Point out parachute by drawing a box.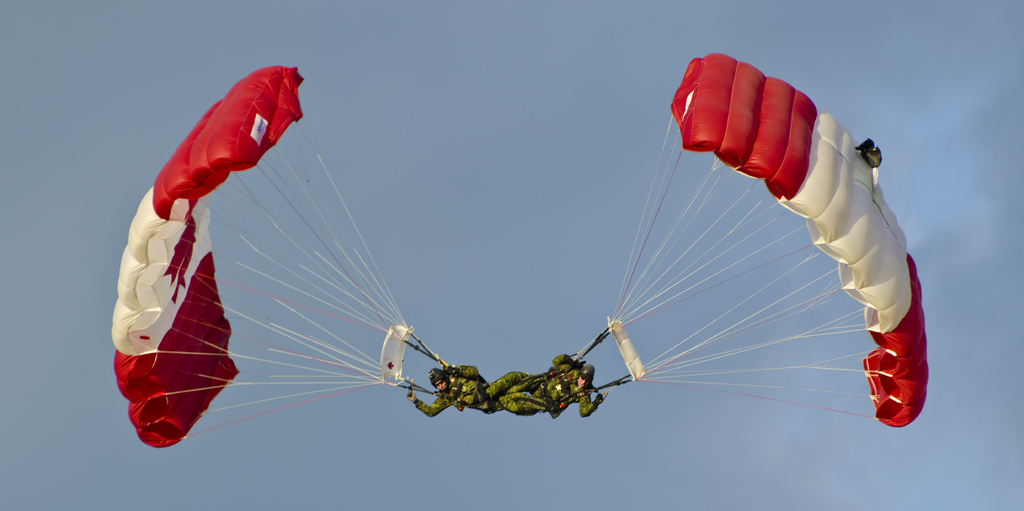
rect(116, 72, 447, 445).
